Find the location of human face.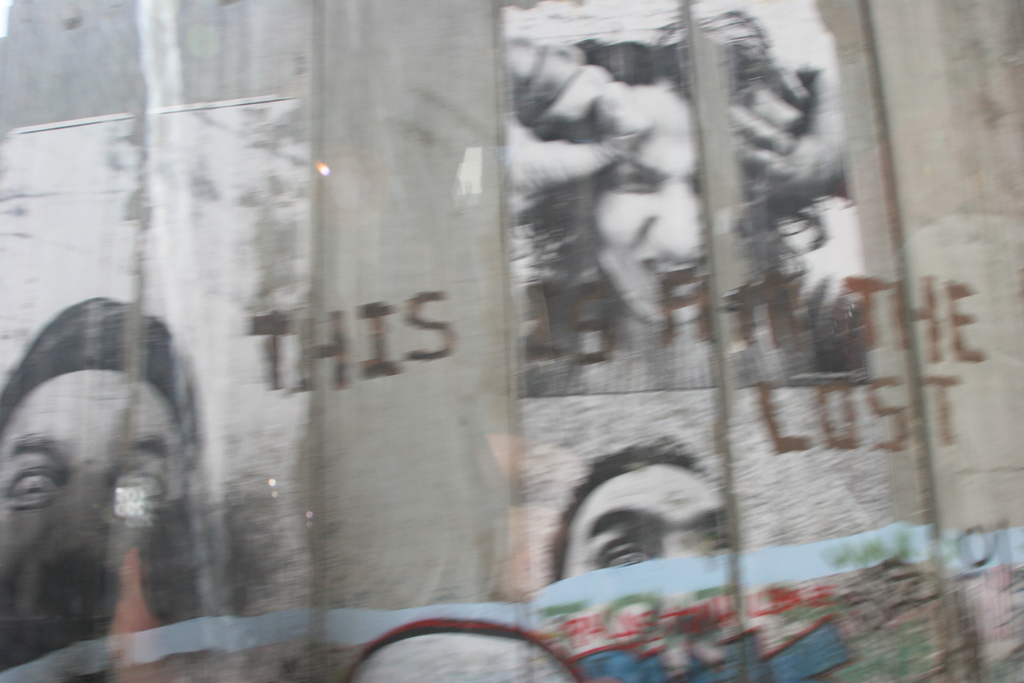
Location: 0 370 184 628.
